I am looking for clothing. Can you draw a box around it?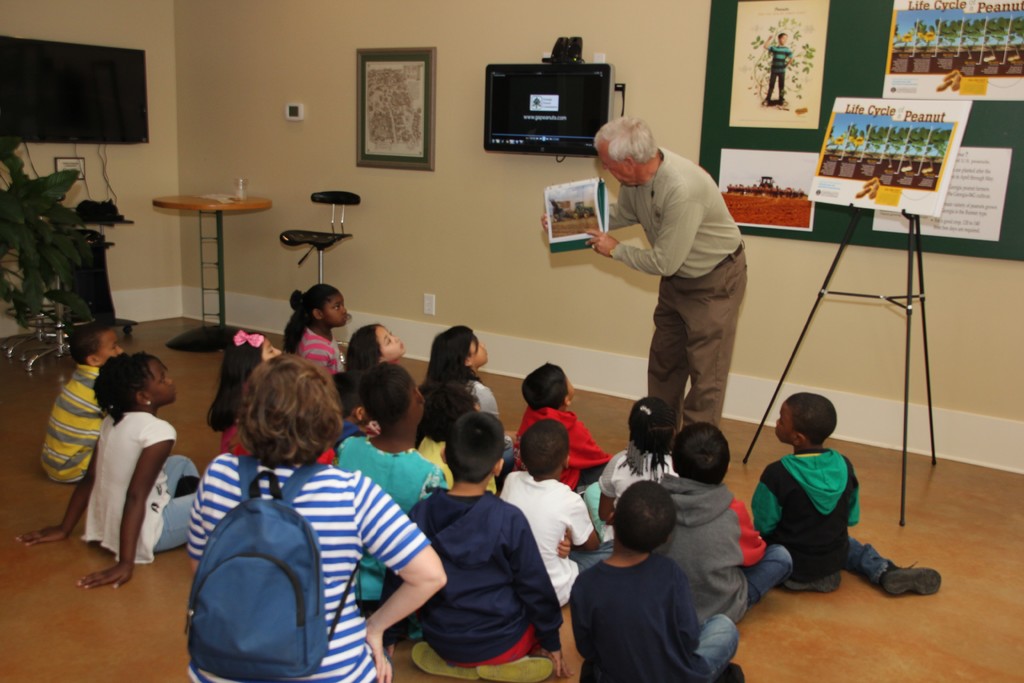
Sure, the bounding box is region(305, 325, 353, 384).
